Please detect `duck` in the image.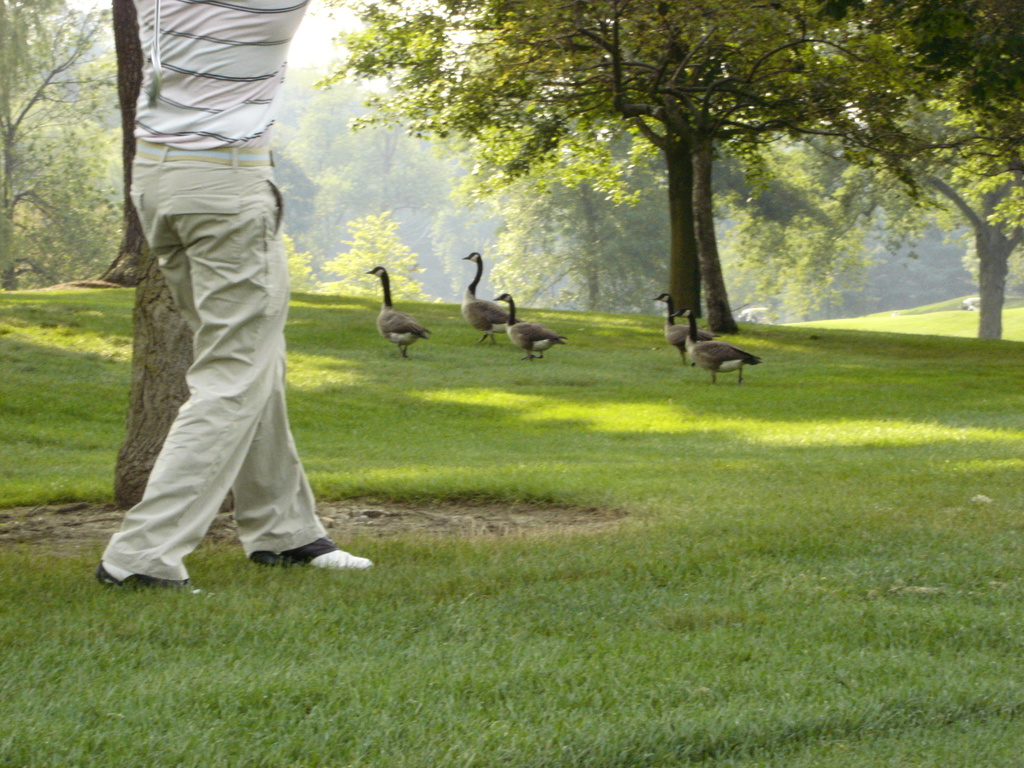
[657,289,716,368].
